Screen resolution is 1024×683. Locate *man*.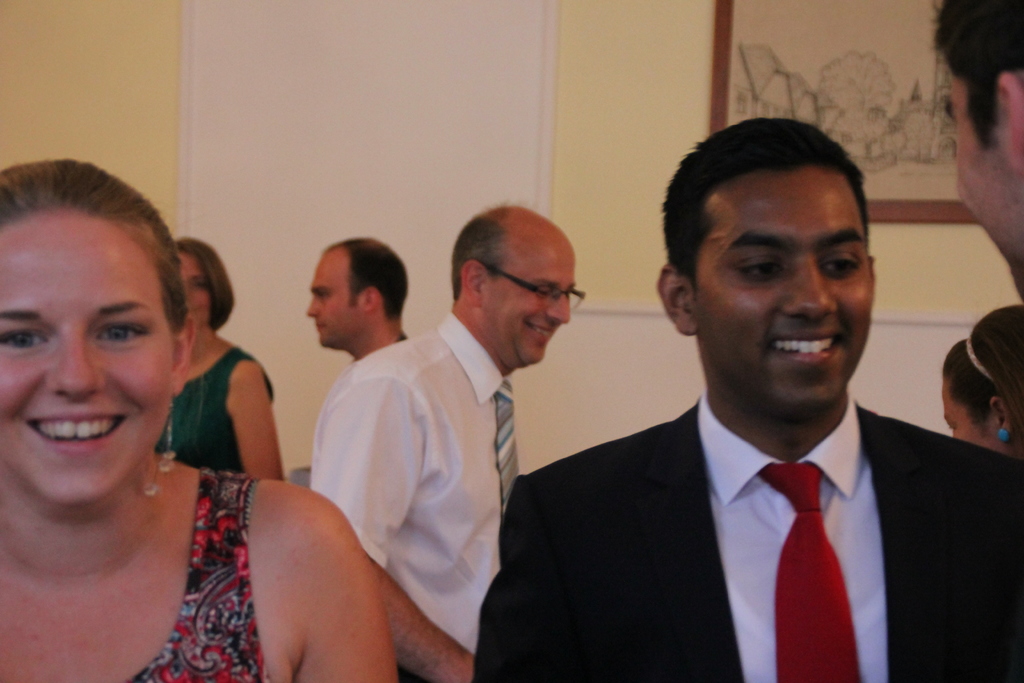
{"x1": 929, "y1": 0, "x2": 1023, "y2": 301}.
